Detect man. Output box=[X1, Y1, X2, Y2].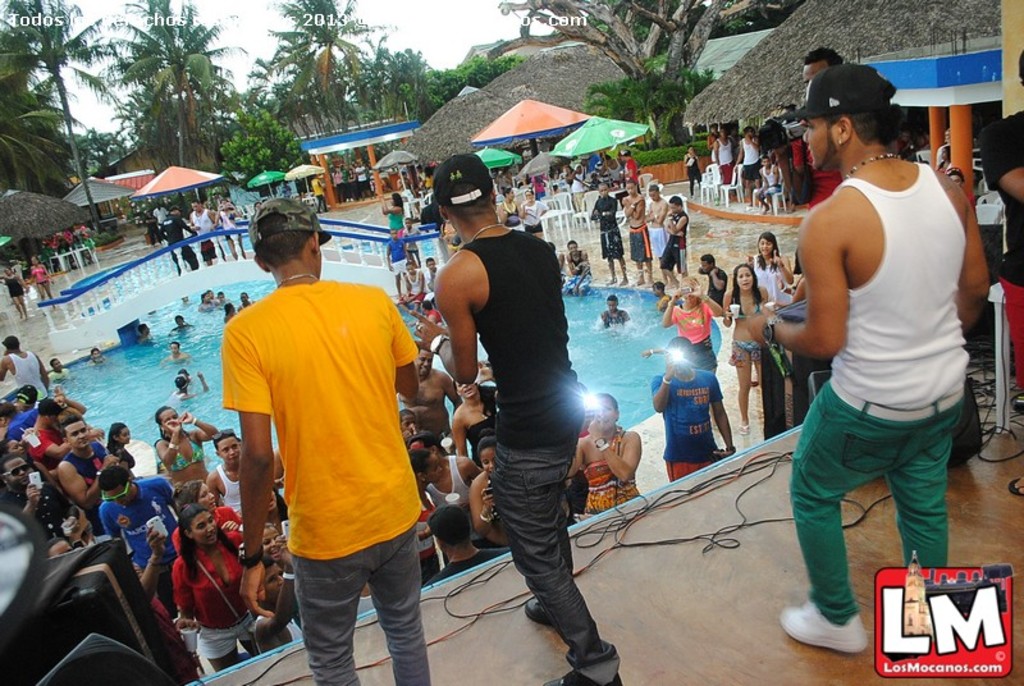
box=[187, 197, 227, 257].
